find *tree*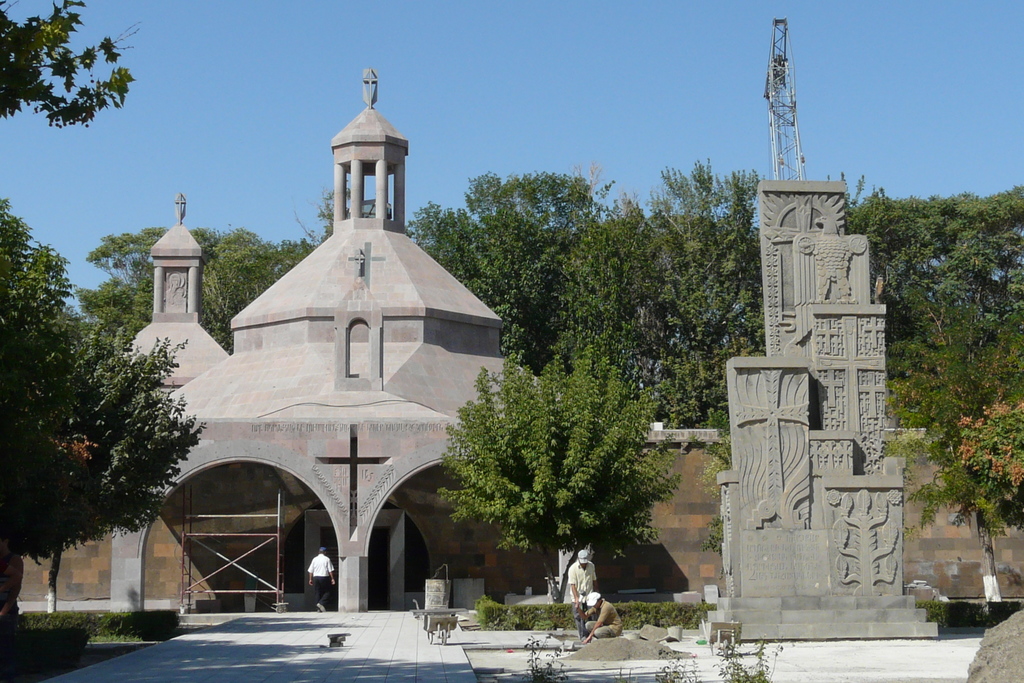
0, 0, 145, 127
